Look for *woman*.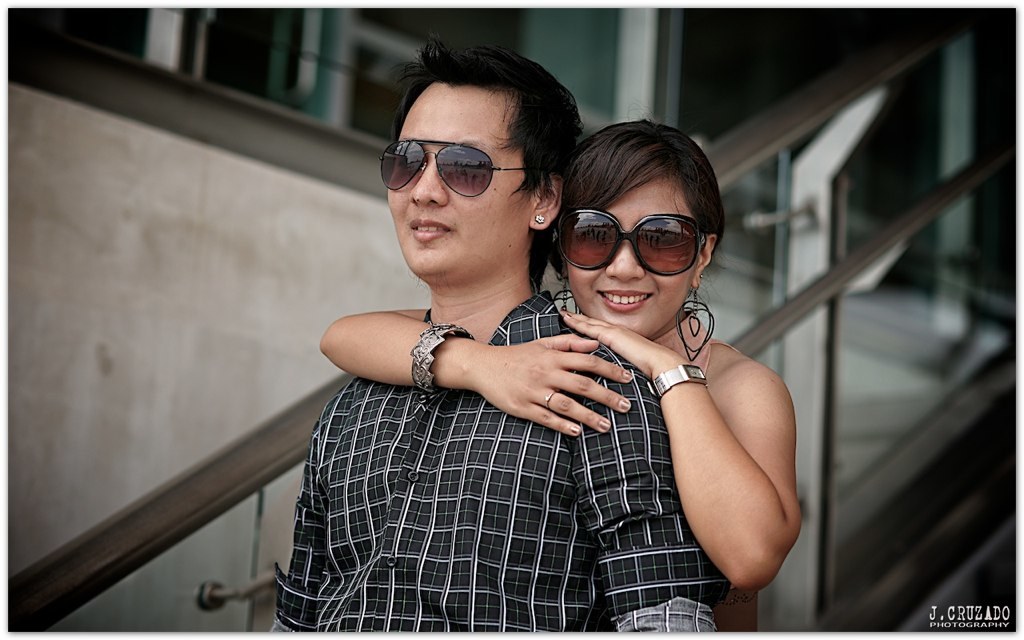
Found: <region>258, 91, 838, 621</region>.
